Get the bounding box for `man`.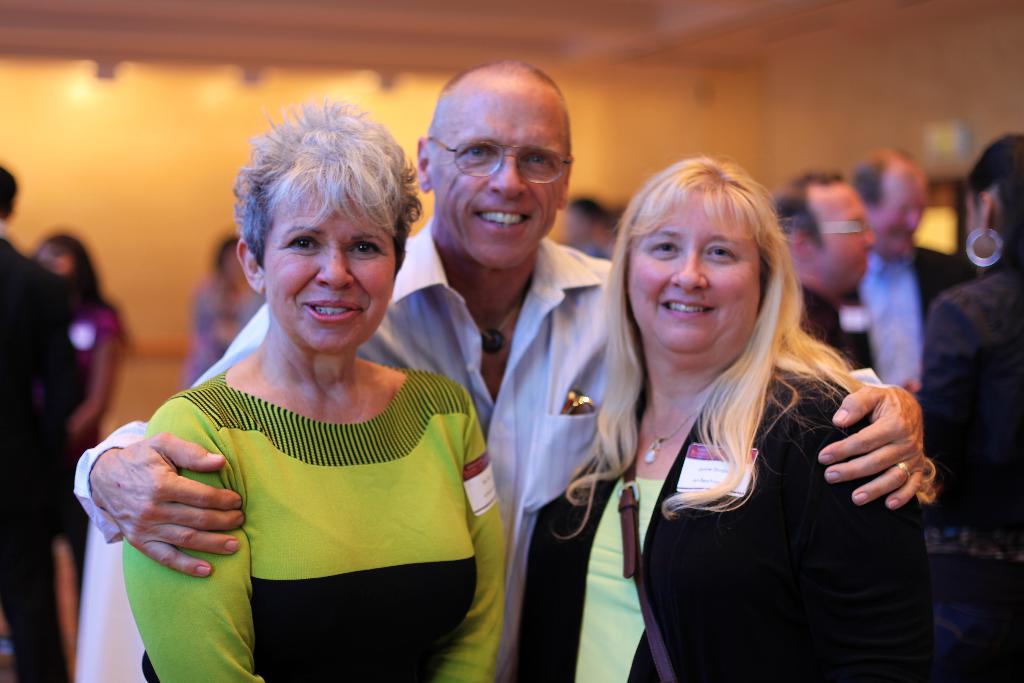
{"x1": 772, "y1": 172, "x2": 879, "y2": 360}.
